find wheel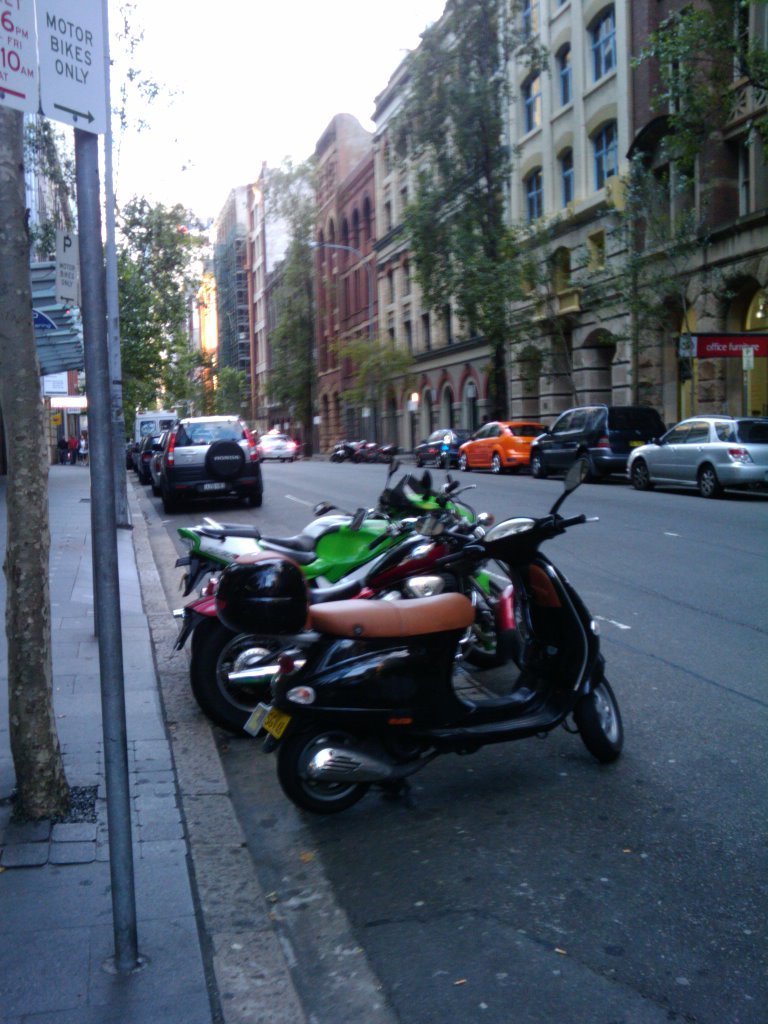
491:454:506:473
